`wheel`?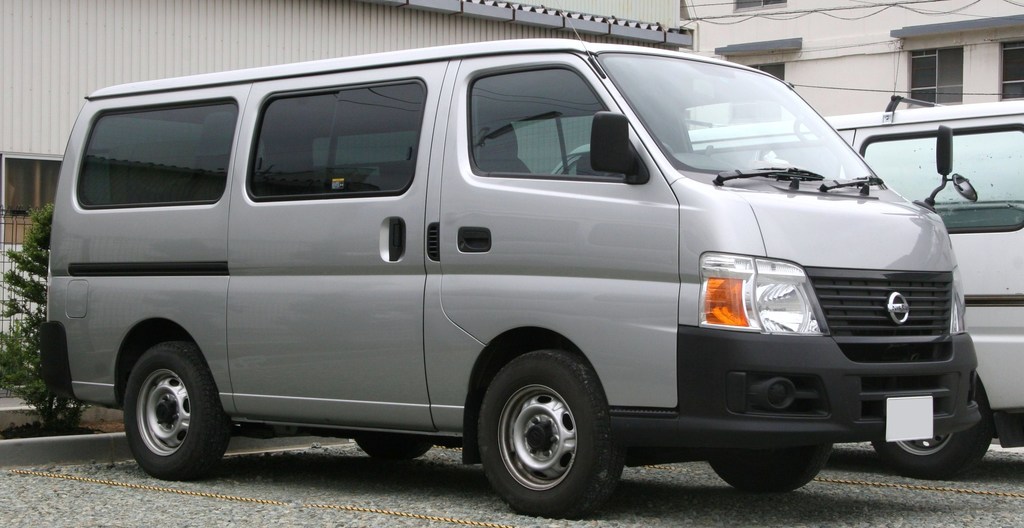
{"x1": 125, "y1": 341, "x2": 234, "y2": 480}
